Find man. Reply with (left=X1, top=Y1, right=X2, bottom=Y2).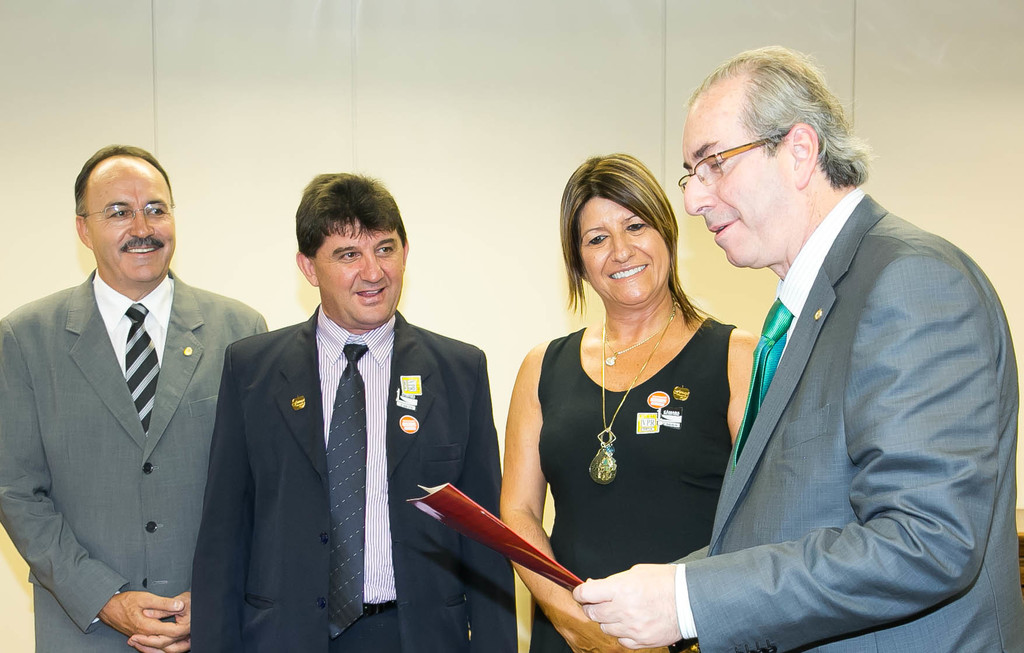
(left=10, top=145, right=246, bottom=649).
